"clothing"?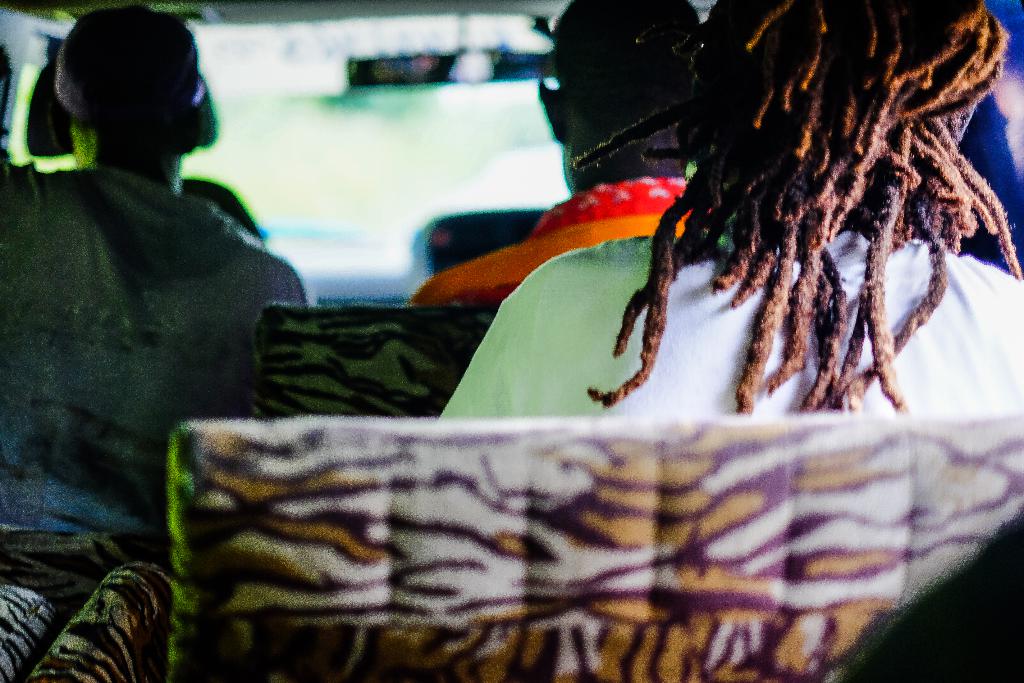
<box>431,222,1023,423</box>
